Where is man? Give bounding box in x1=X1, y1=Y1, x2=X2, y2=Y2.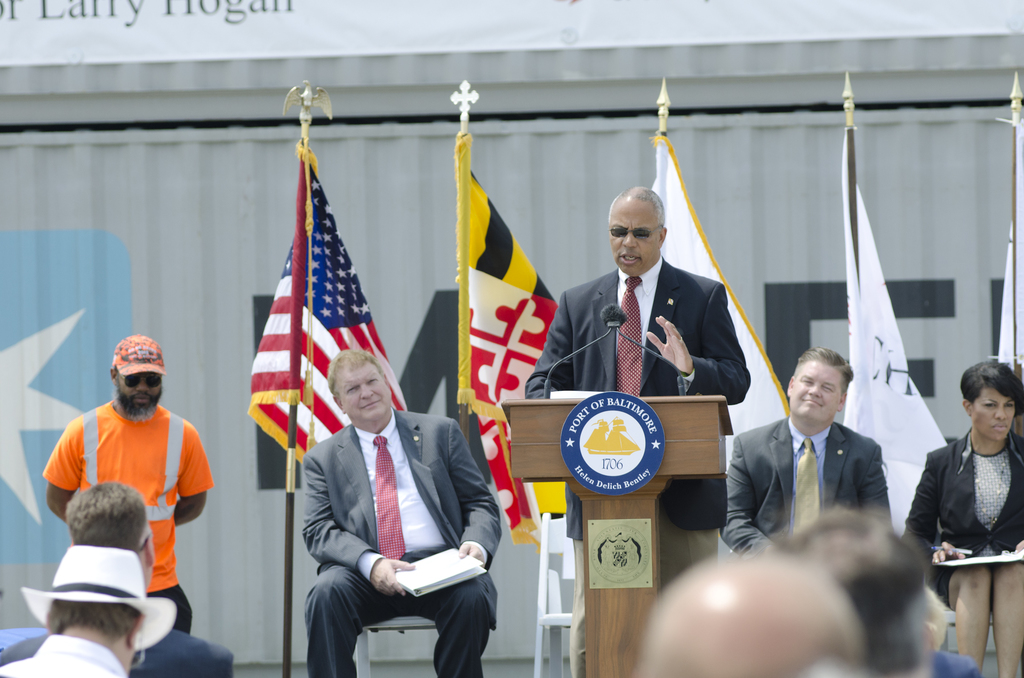
x1=635, y1=551, x2=870, y2=677.
